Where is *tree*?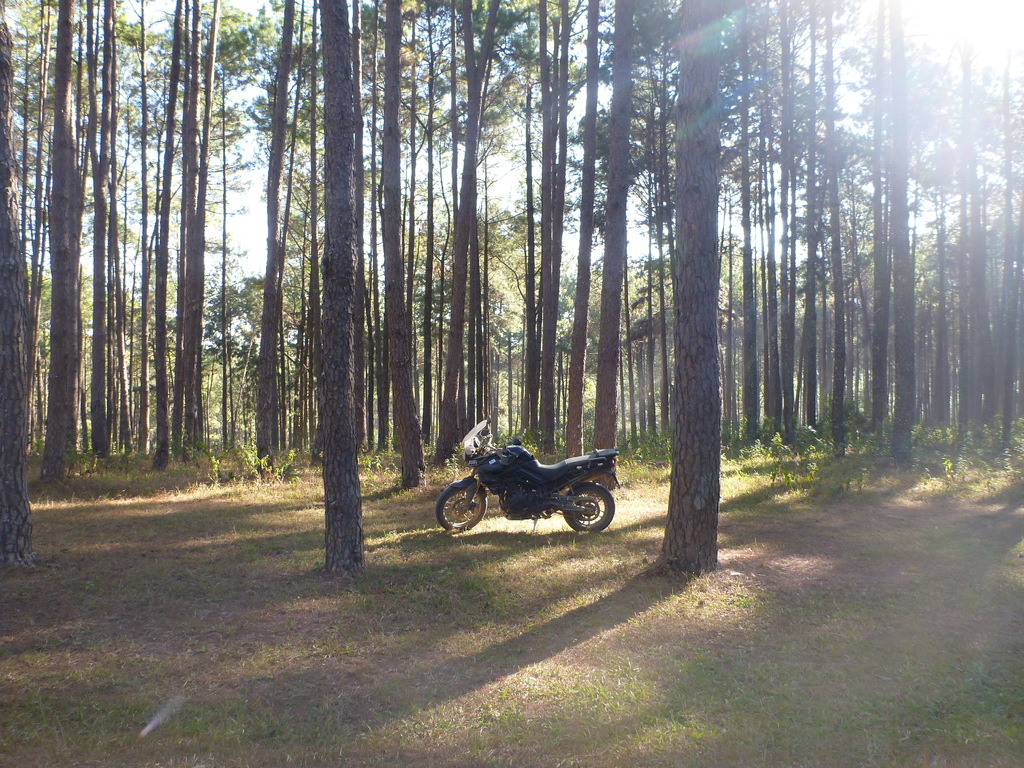
pyautogui.locateOnScreen(428, 0, 525, 477).
